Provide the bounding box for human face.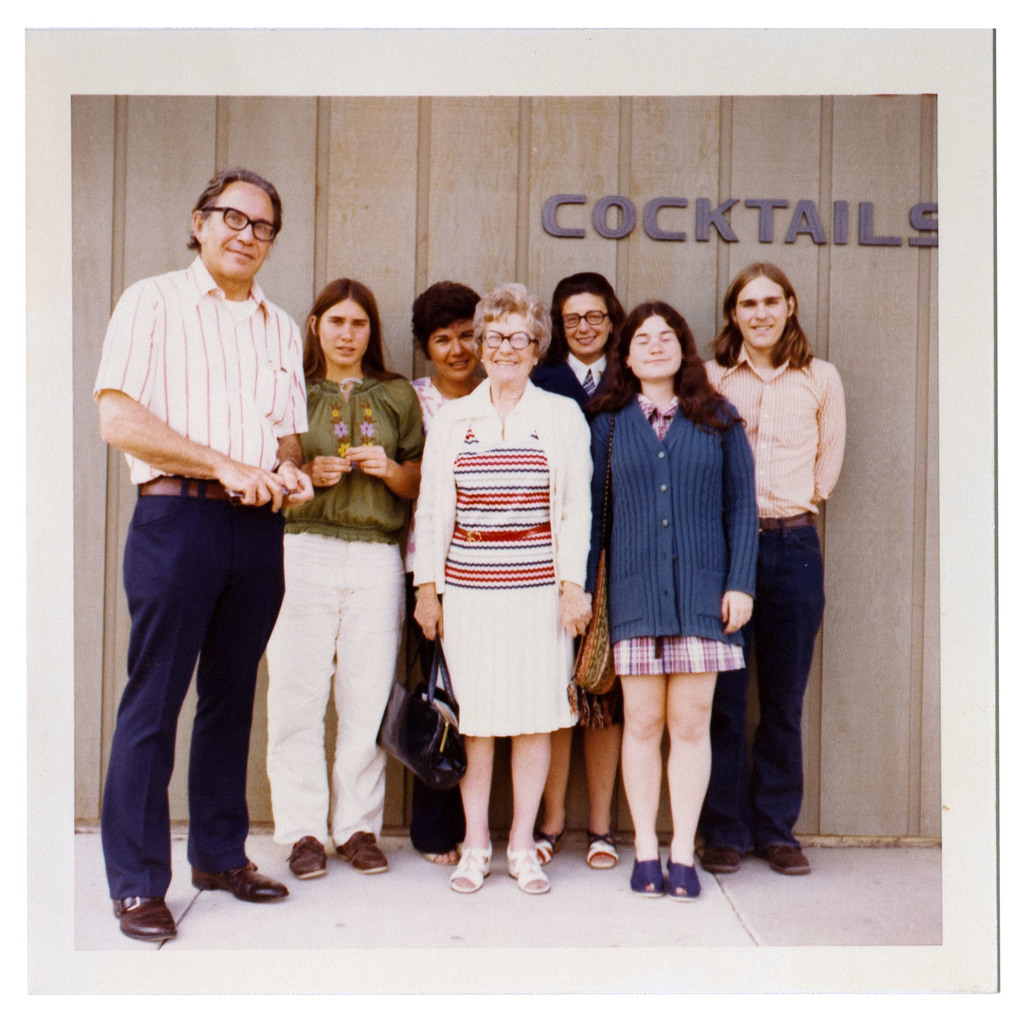
<box>629,319,687,378</box>.
